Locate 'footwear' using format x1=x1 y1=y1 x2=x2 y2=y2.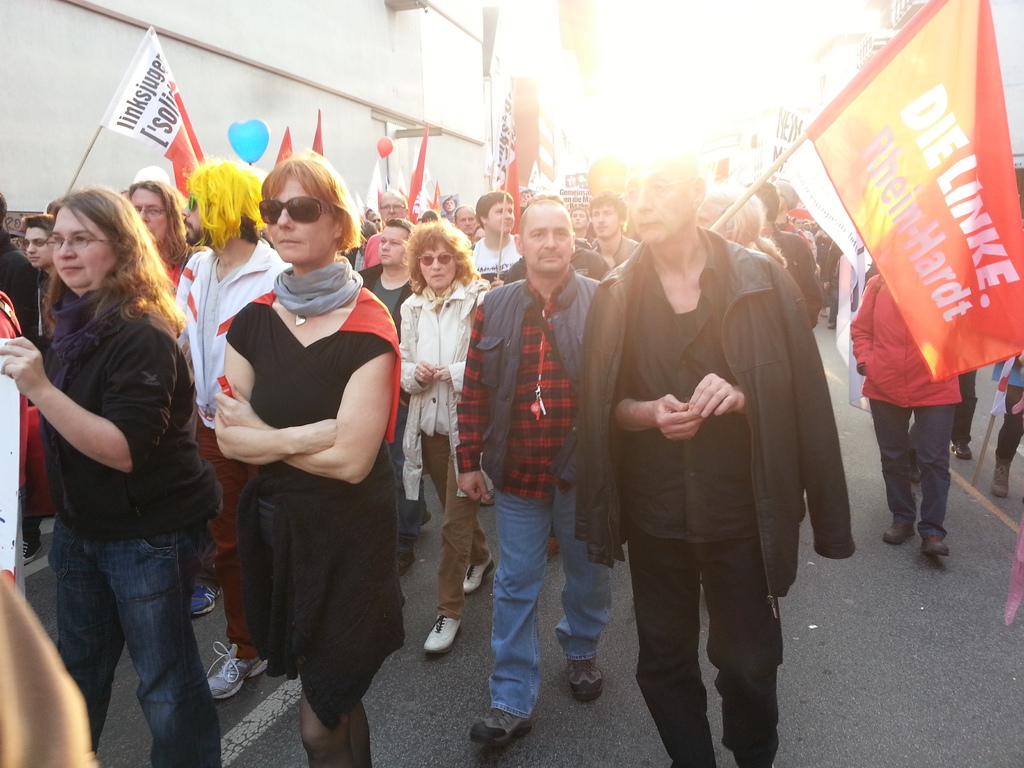
x1=189 y1=584 x2=221 y2=614.
